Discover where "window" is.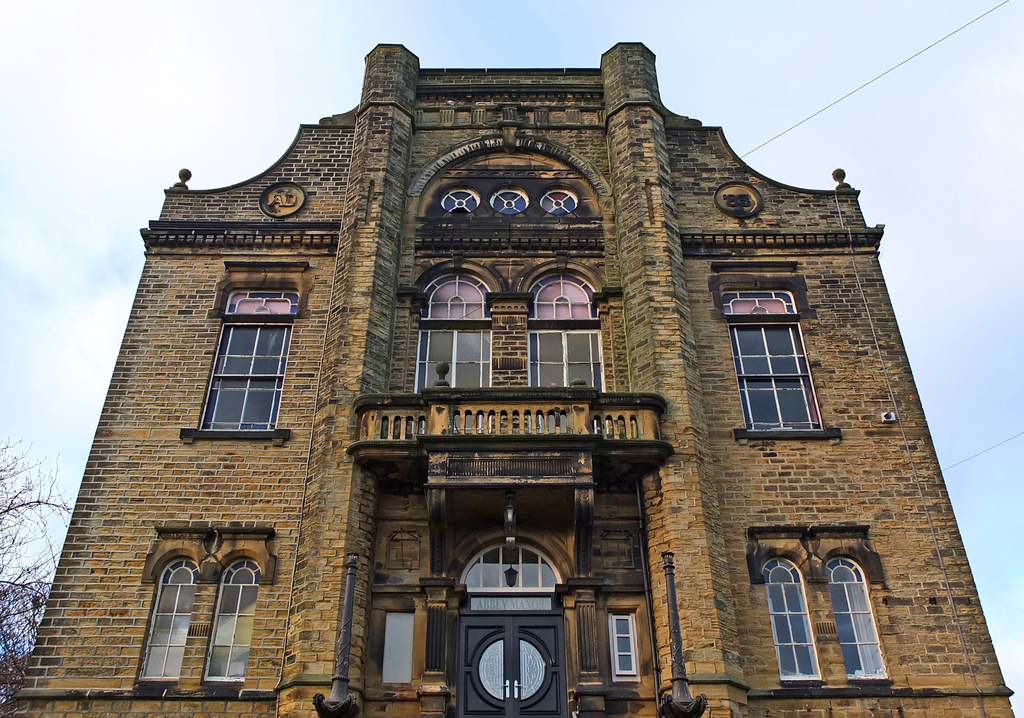
Discovered at {"left": 180, "top": 286, "right": 300, "bottom": 452}.
